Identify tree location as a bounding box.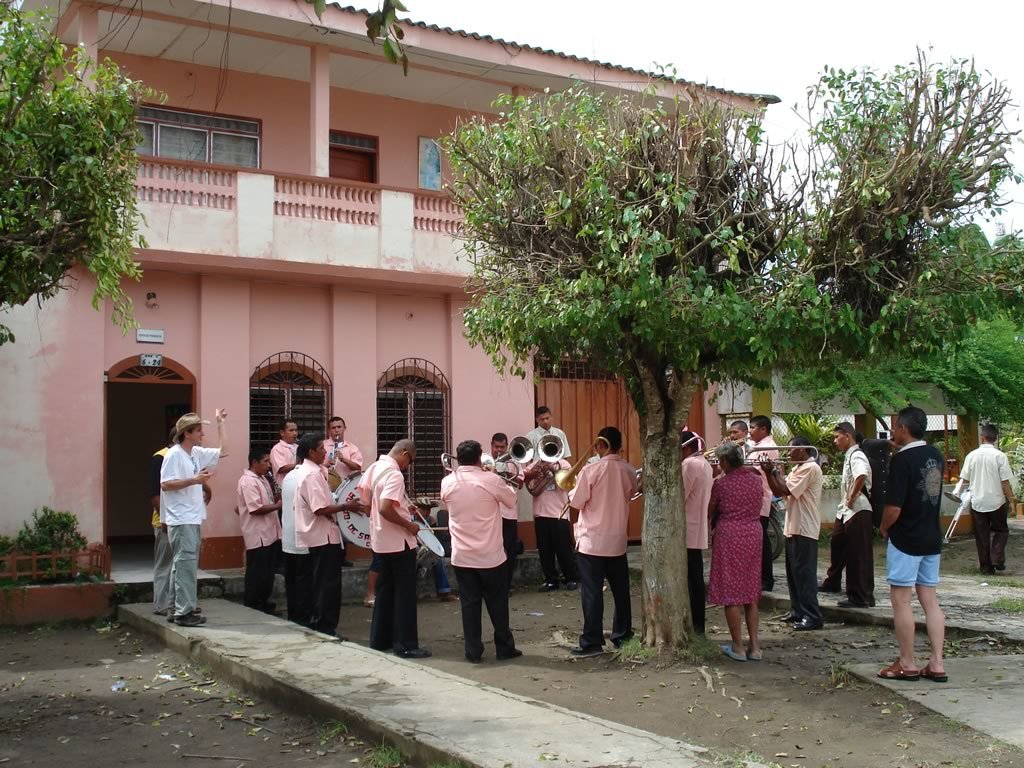
(774, 45, 1007, 443).
